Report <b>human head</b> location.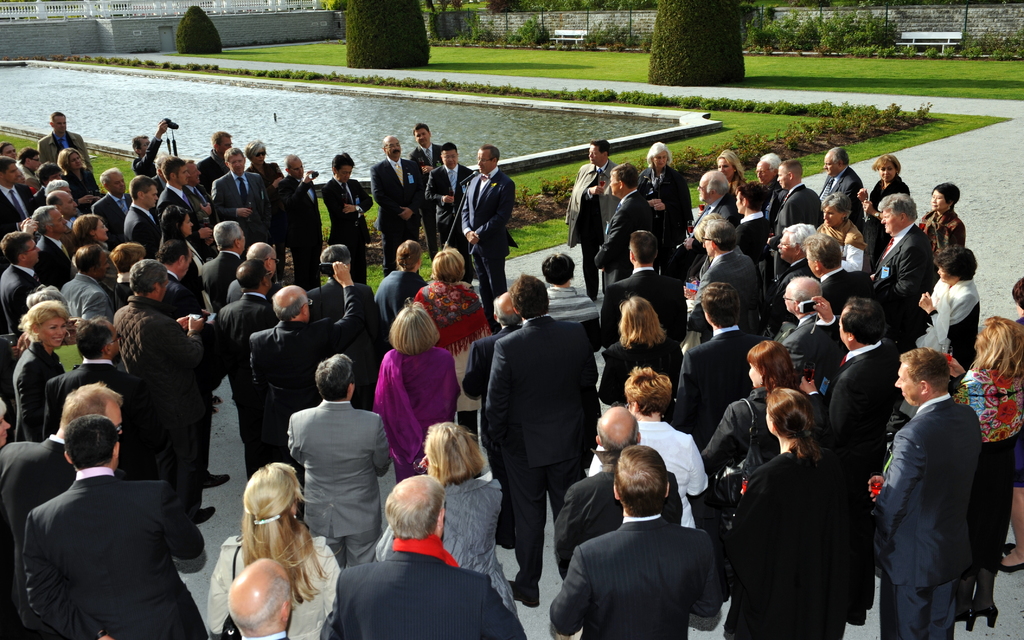
Report: bbox(243, 463, 301, 526).
